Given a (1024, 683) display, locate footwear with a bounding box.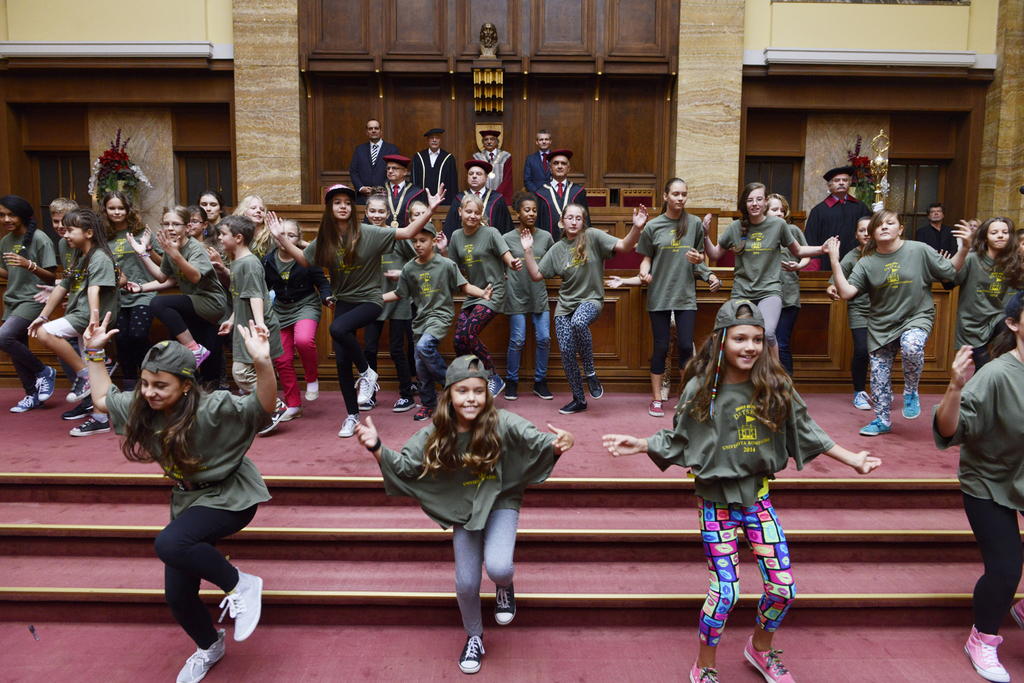
Located: (356,367,382,407).
